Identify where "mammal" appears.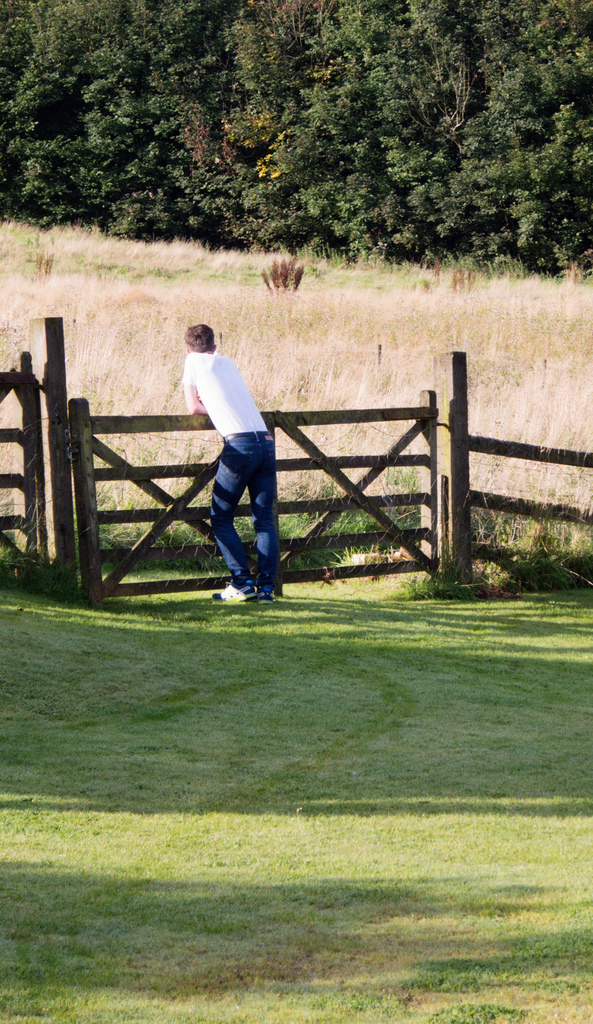
Appears at 182:310:279:587.
